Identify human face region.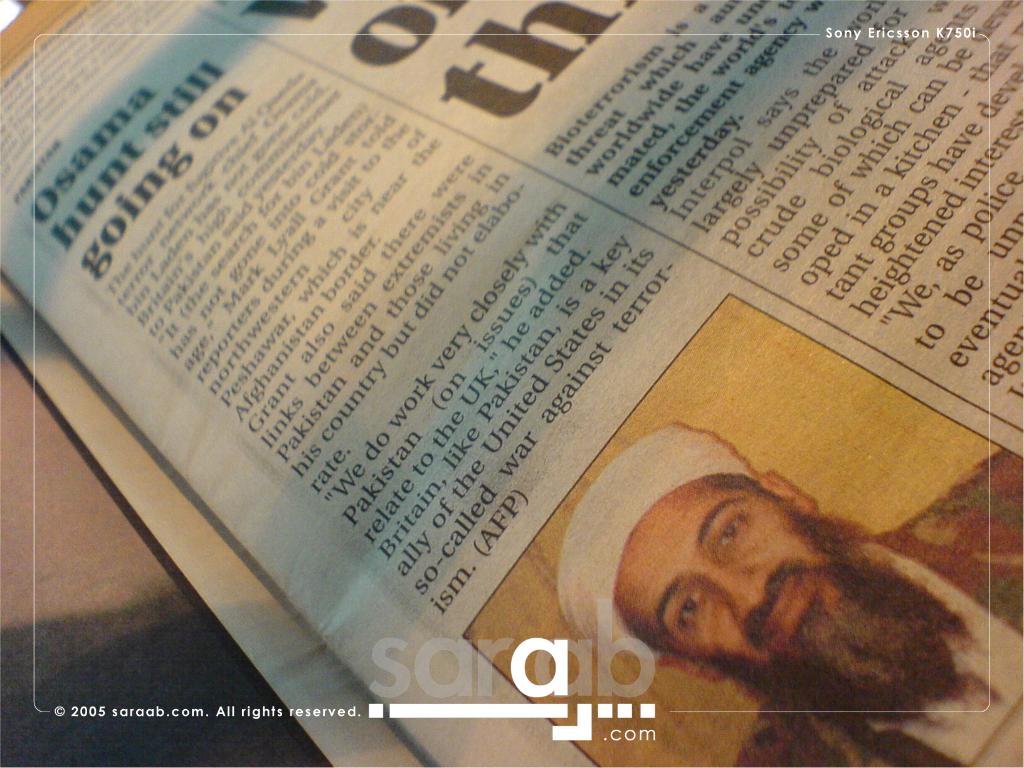
Region: [617, 477, 835, 663].
